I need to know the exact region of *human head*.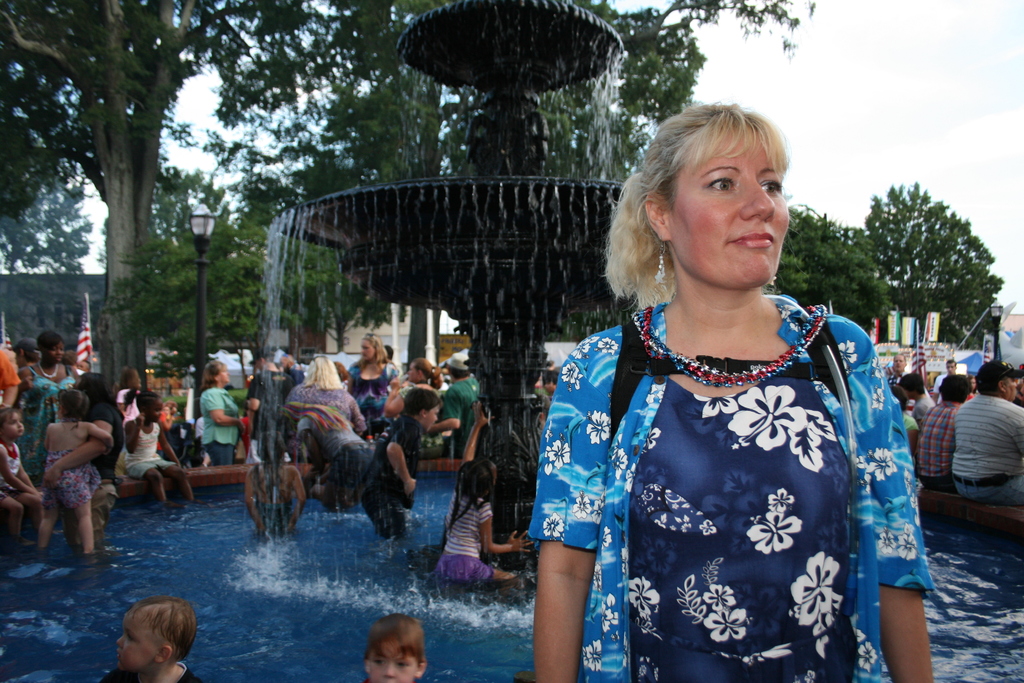
Region: bbox=(109, 601, 191, 682).
